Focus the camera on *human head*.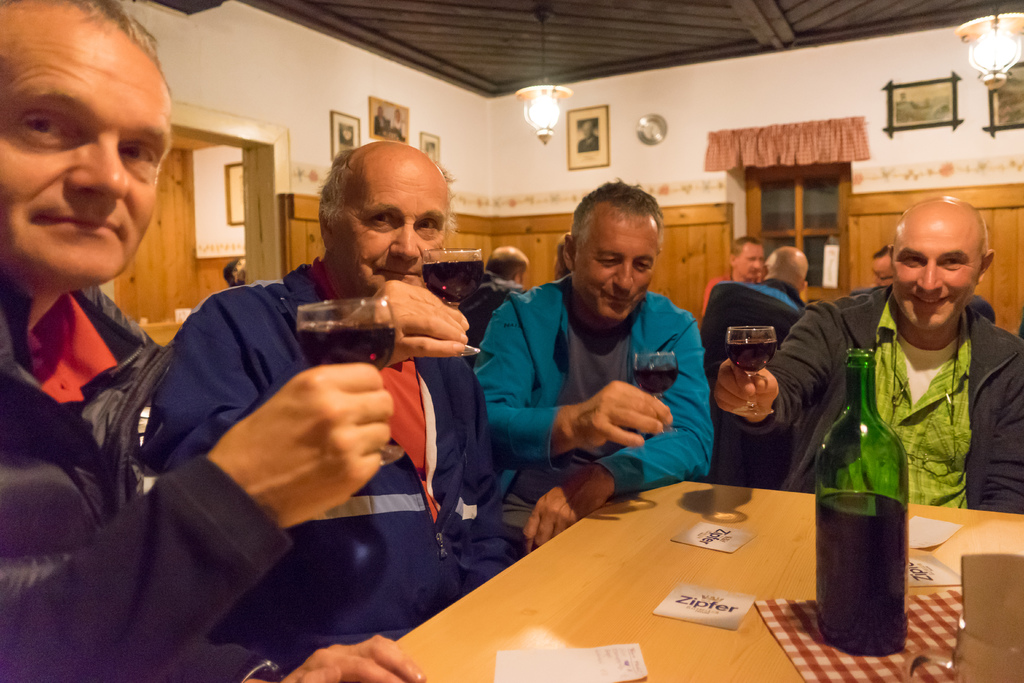
Focus region: locate(315, 137, 454, 302).
